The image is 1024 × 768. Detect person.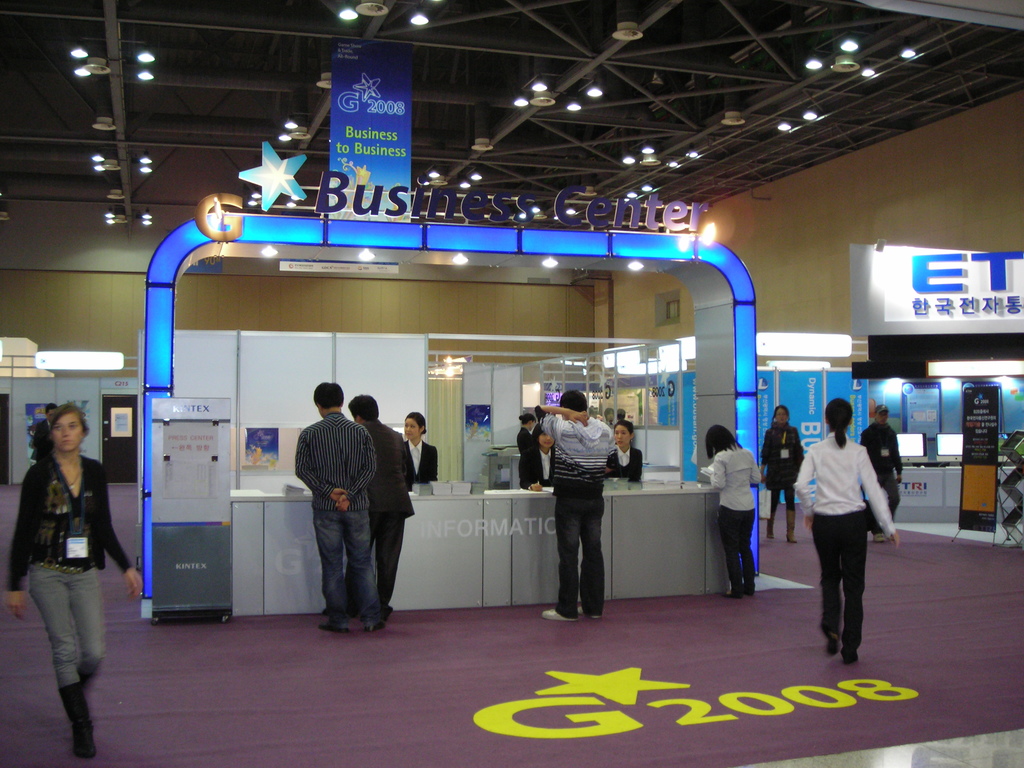
Detection: left=857, top=404, right=910, bottom=565.
